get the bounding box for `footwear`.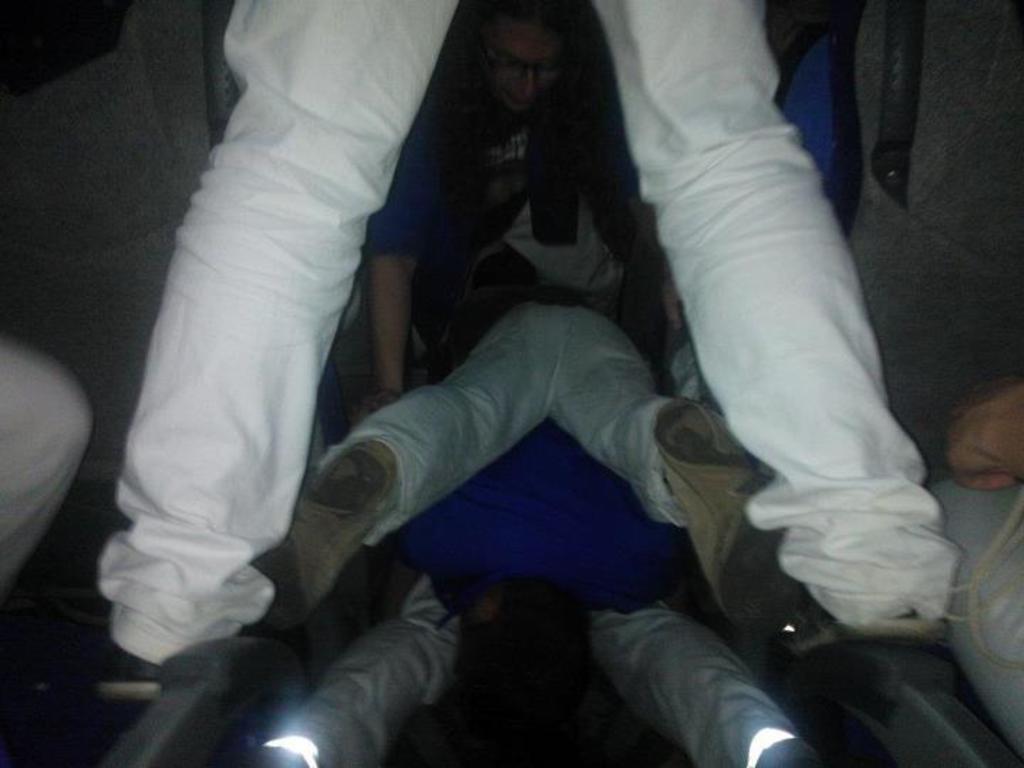
[left=751, top=732, right=815, bottom=767].
